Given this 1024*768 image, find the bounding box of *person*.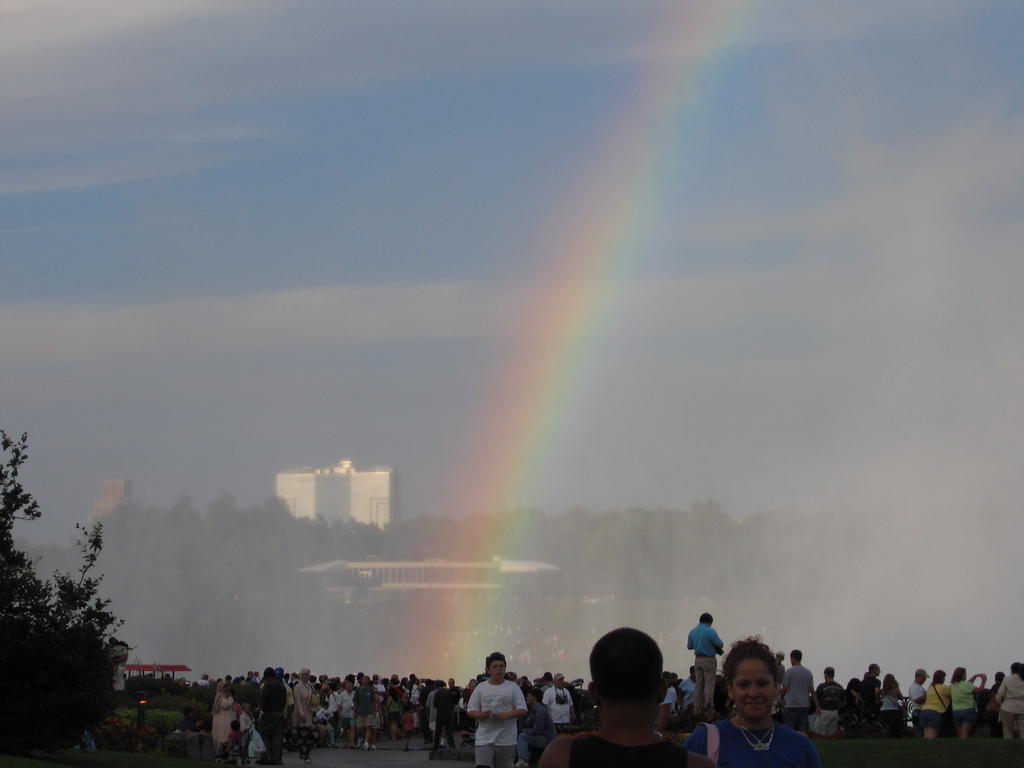
536 624 717 767.
